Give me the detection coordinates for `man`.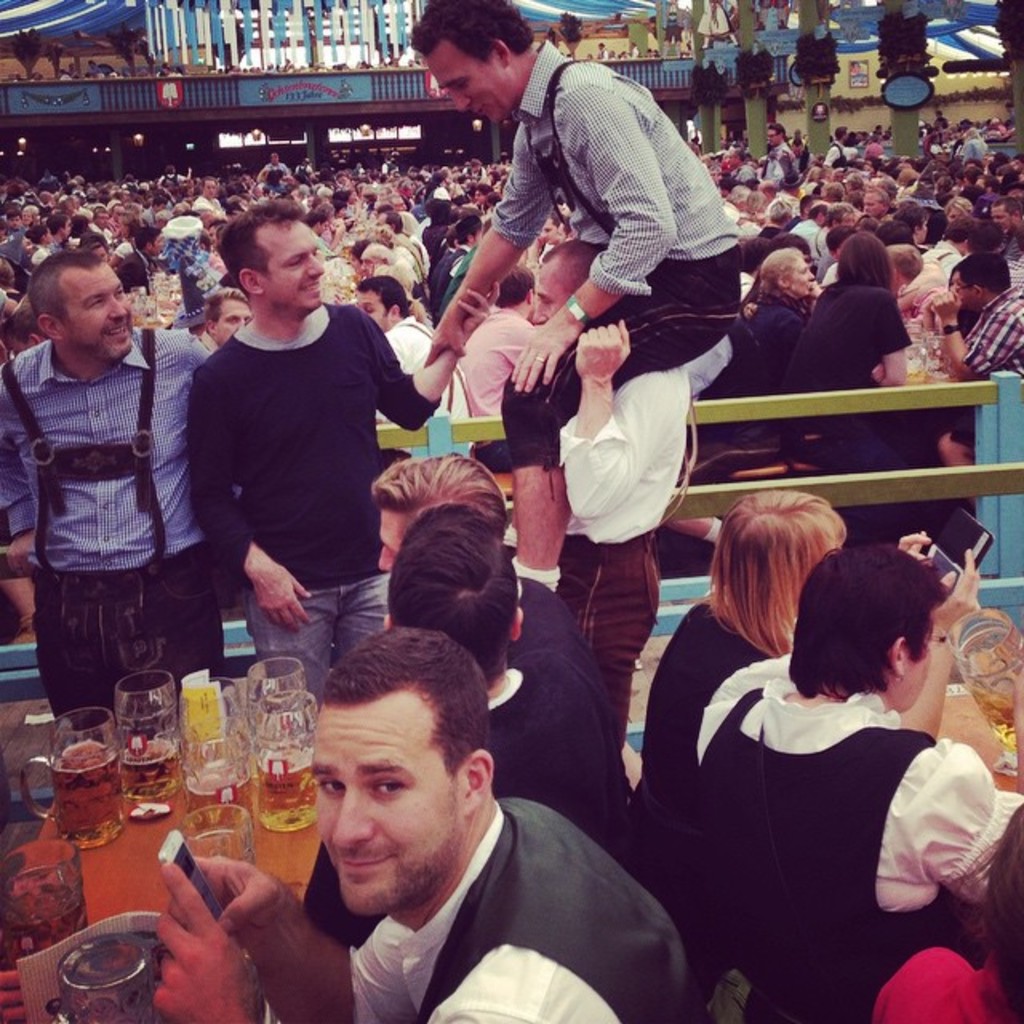
368,448,502,570.
